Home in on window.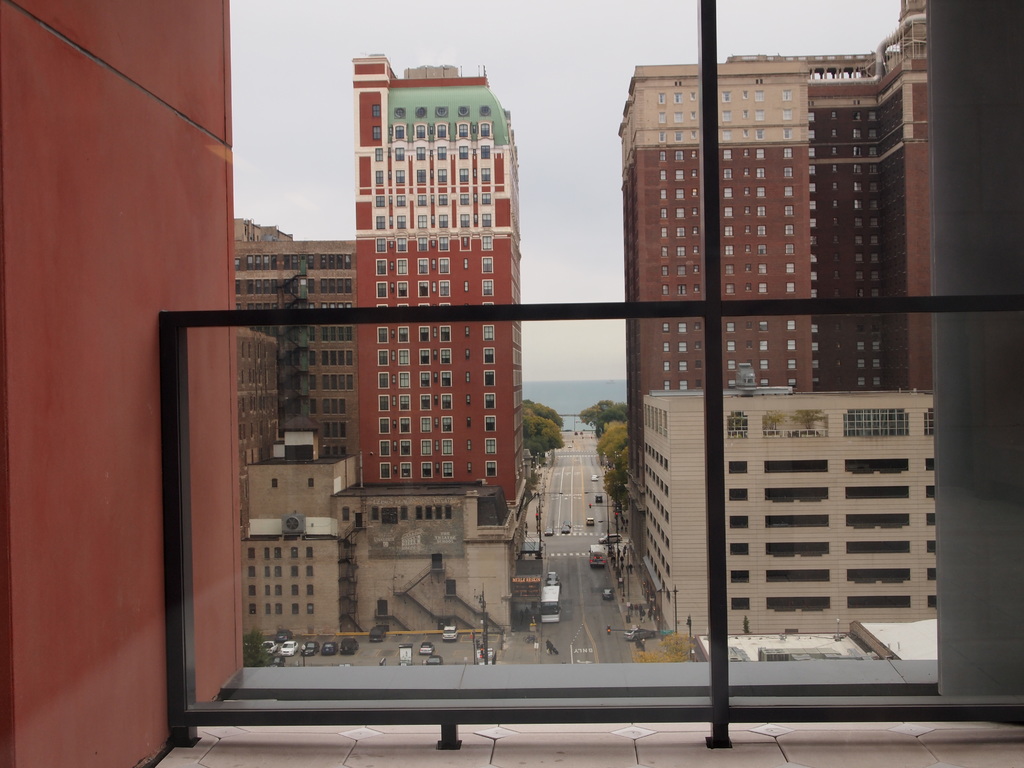
Homed in at 728:322:734:332.
